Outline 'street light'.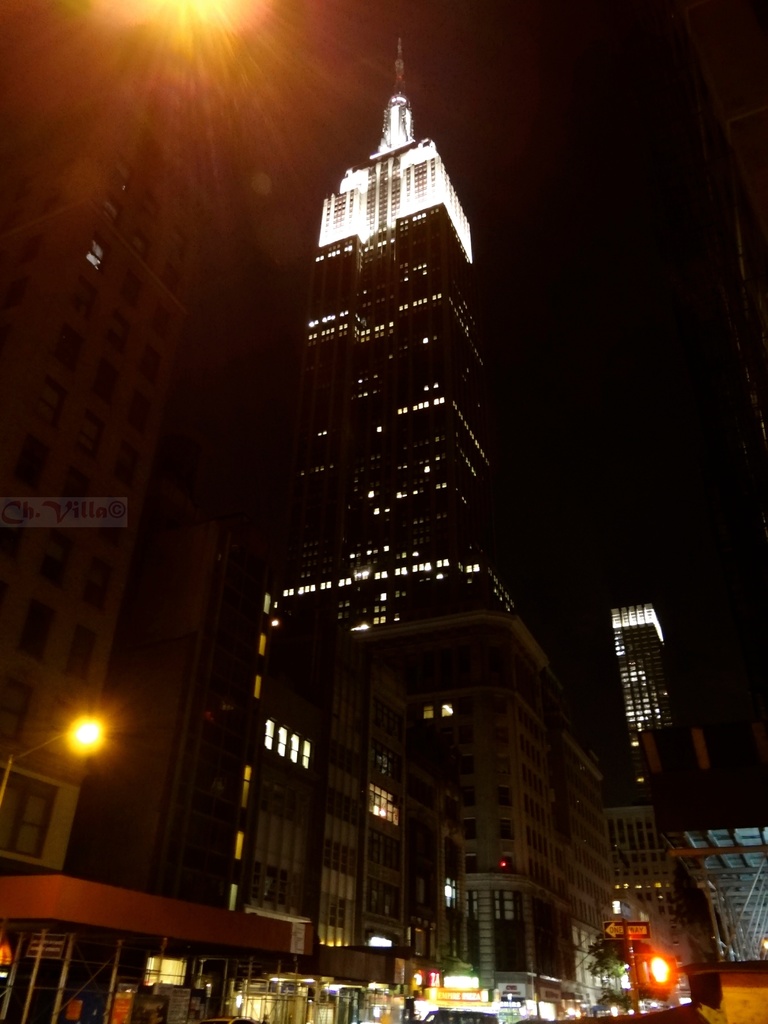
Outline: (x1=0, y1=717, x2=103, y2=817).
